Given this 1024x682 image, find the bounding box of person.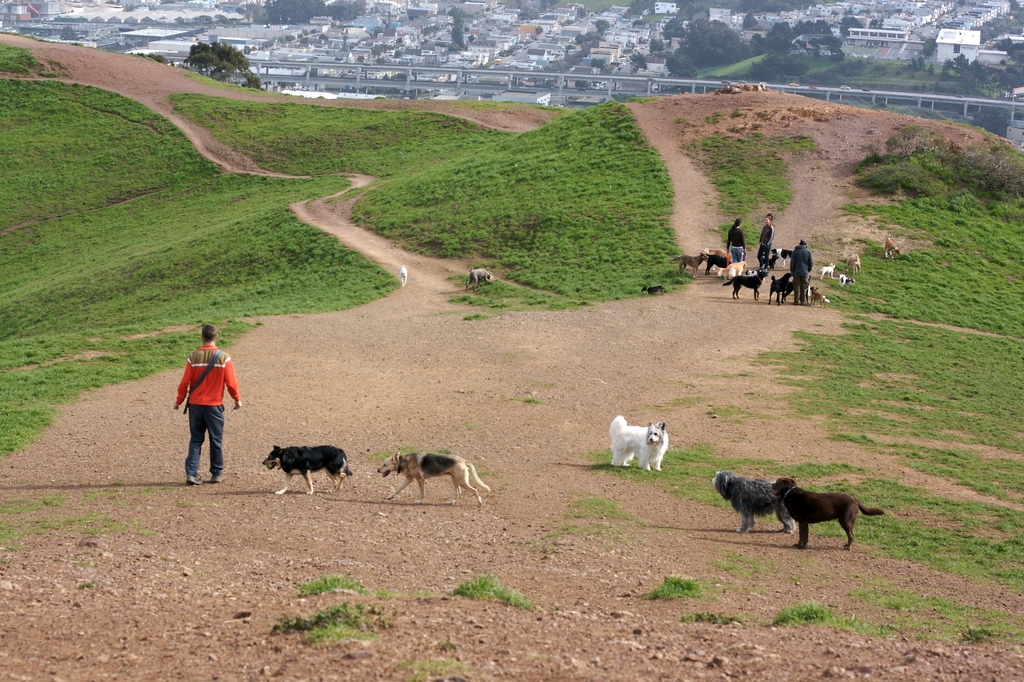
l=725, t=216, r=746, b=280.
